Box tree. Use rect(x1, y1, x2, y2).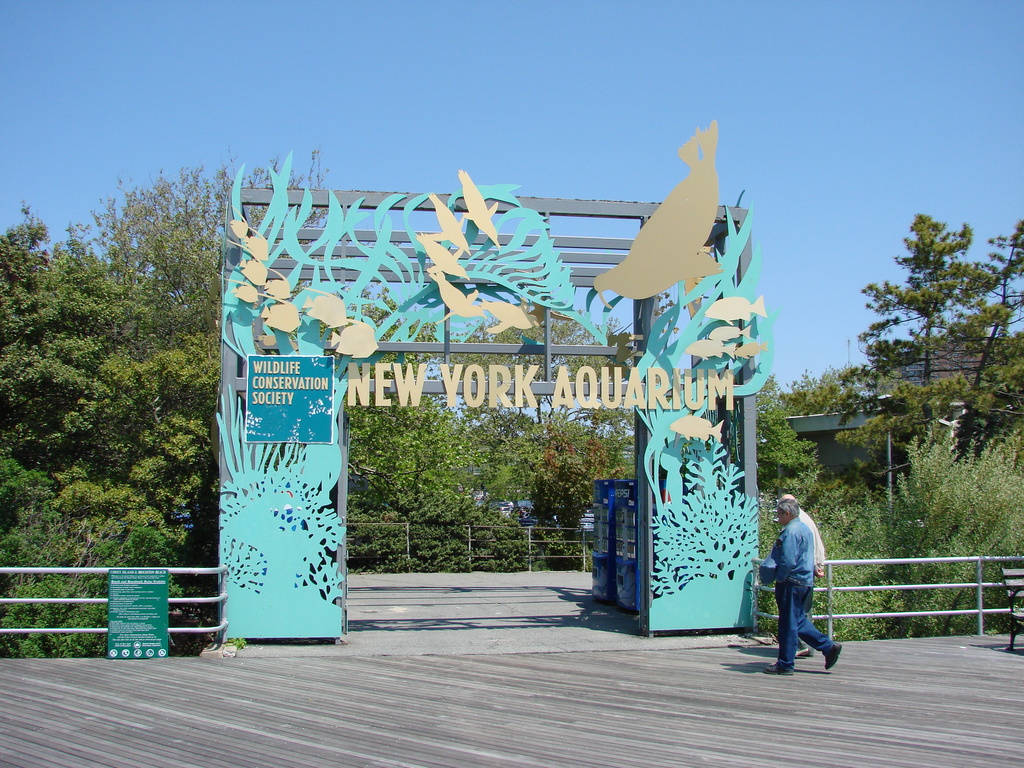
rect(528, 426, 627, 572).
